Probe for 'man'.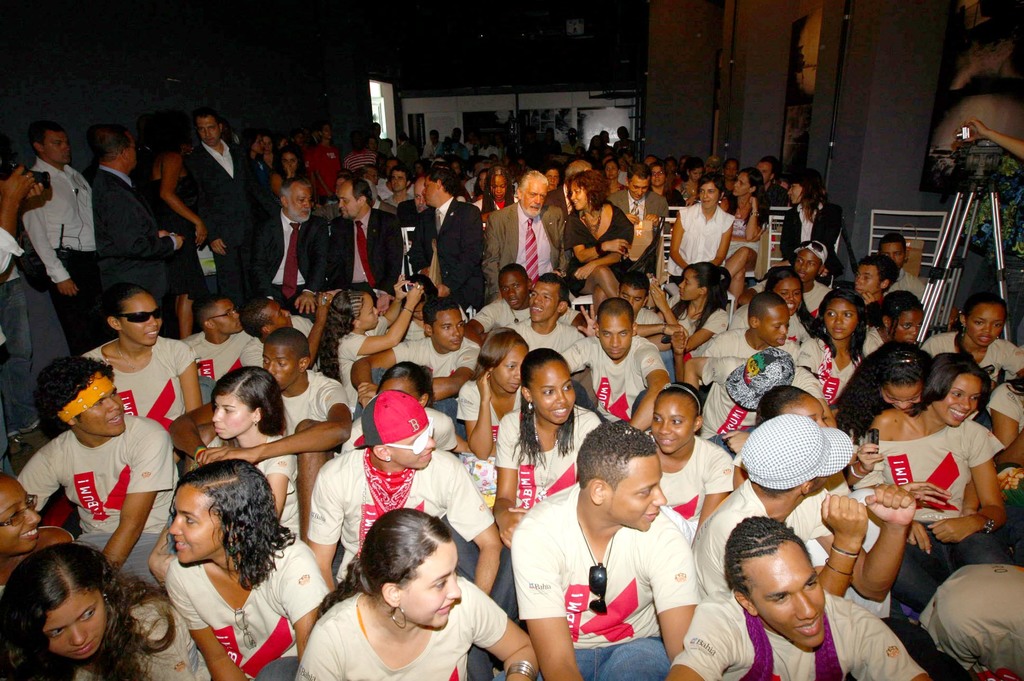
Probe result: (left=502, top=272, right=584, bottom=351).
